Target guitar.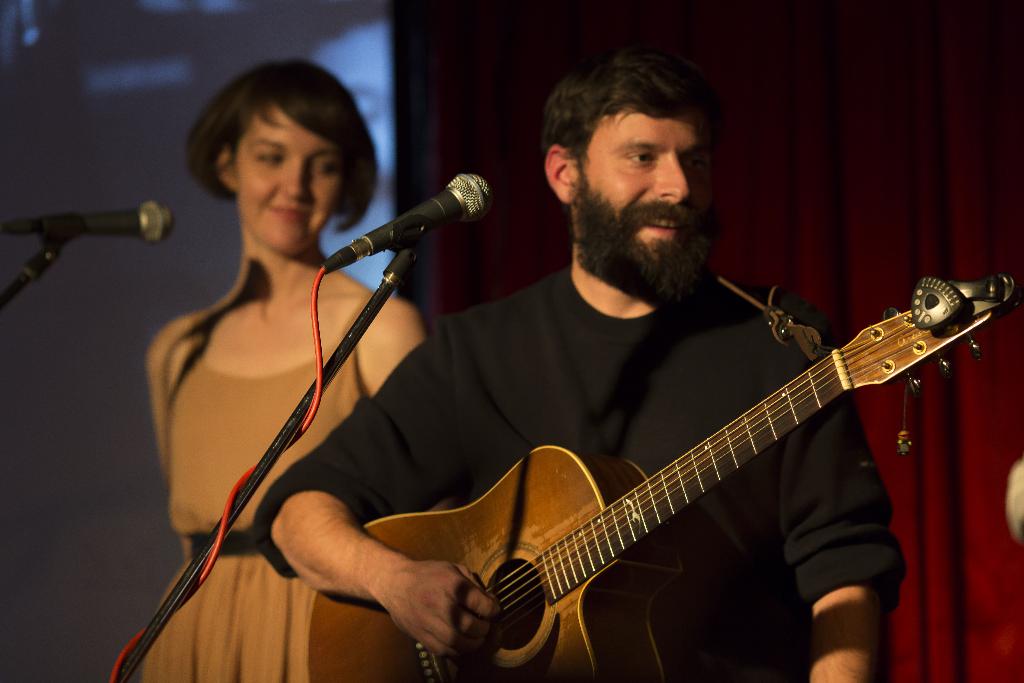
Target region: [x1=303, y1=276, x2=1023, y2=682].
